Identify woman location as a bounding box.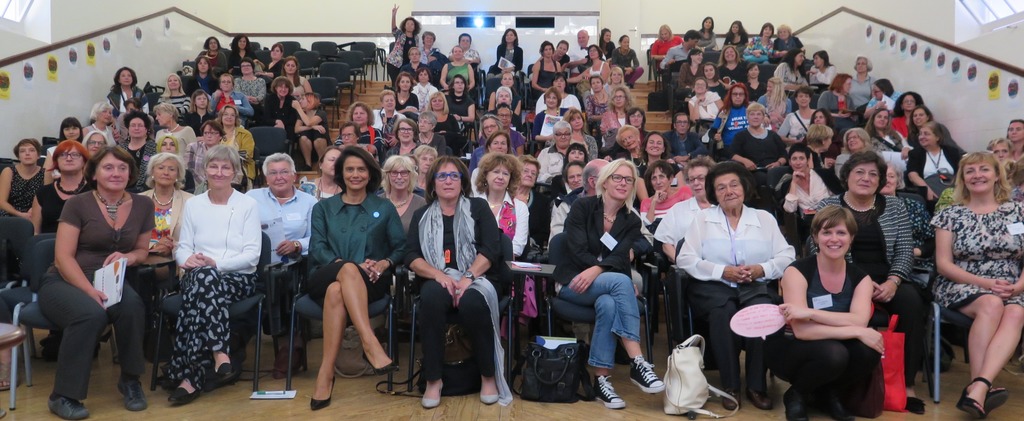
detection(929, 150, 1023, 420).
